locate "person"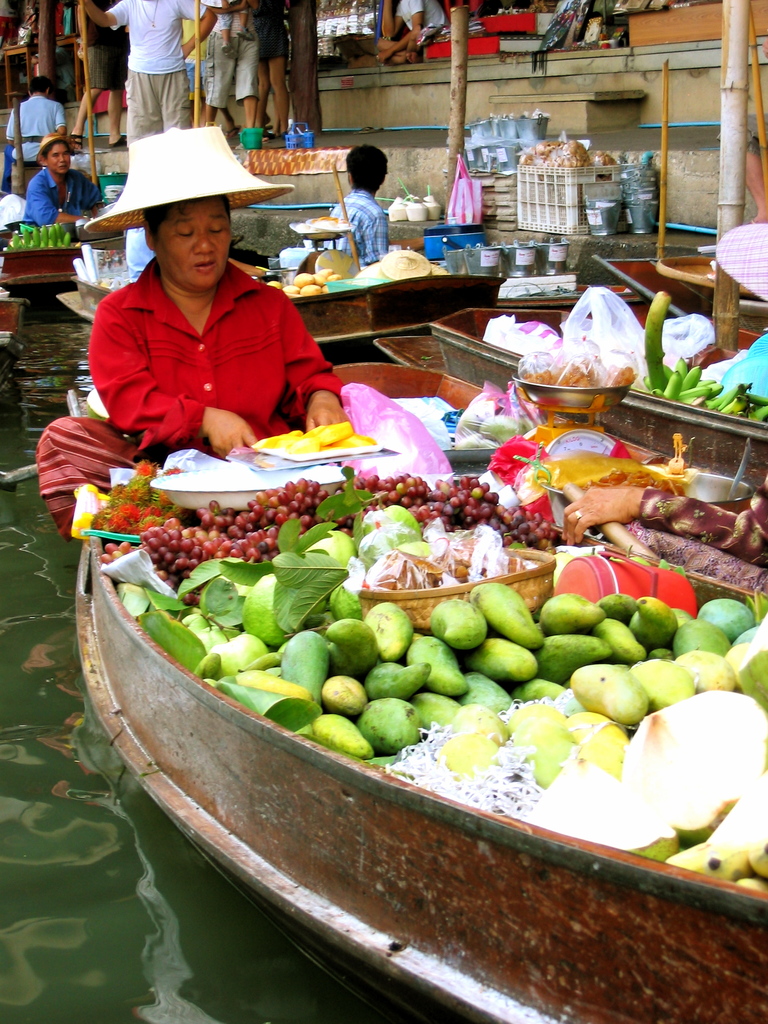
x1=259, y1=0, x2=294, y2=137
